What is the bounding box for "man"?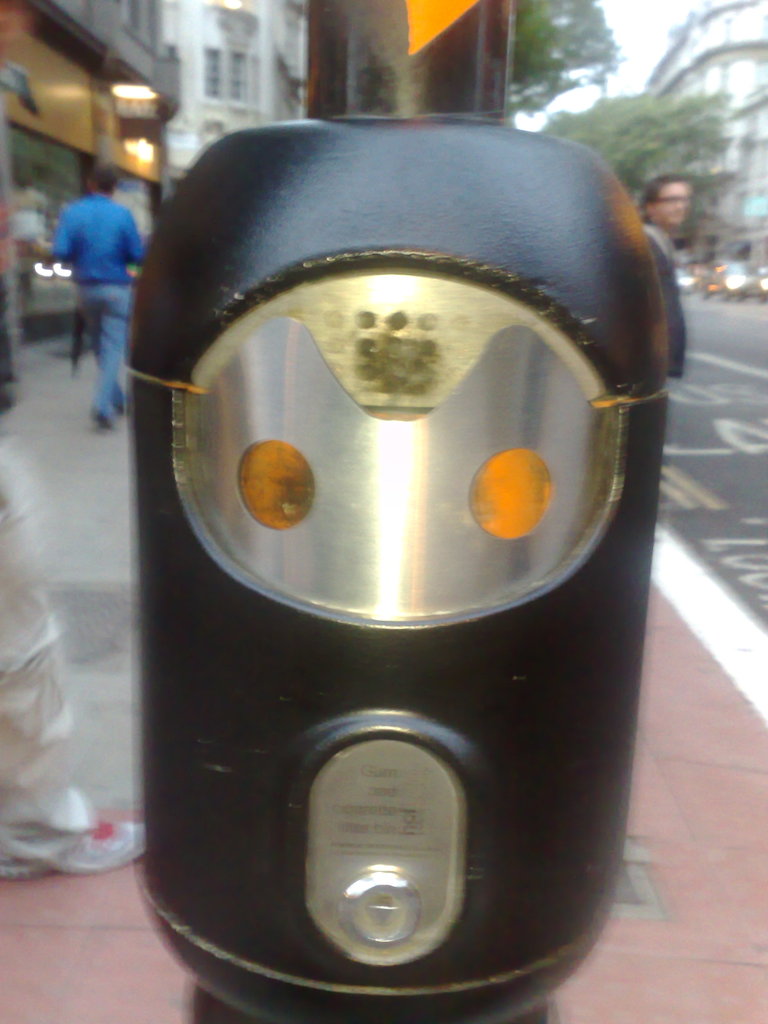
BBox(644, 173, 694, 373).
